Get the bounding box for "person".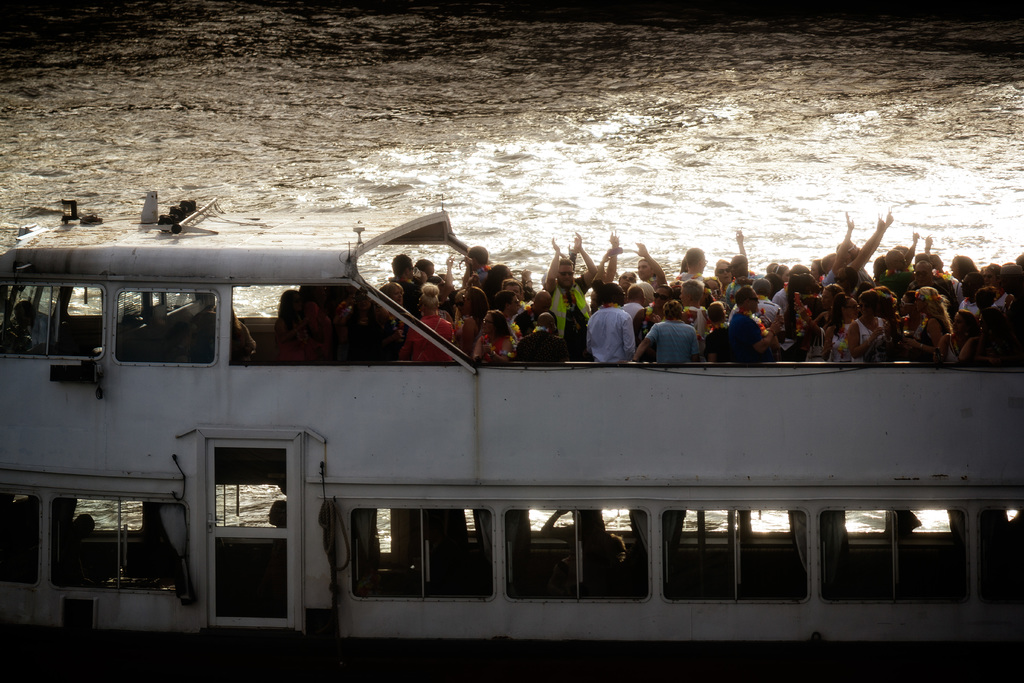
[x1=586, y1=527, x2=633, y2=591].
